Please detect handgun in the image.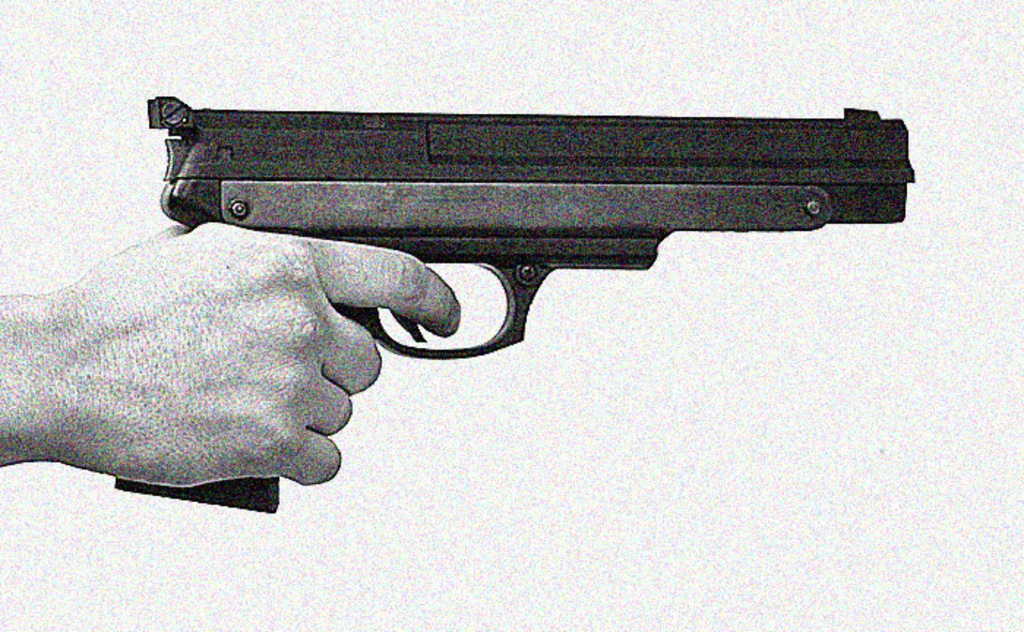
113, 94, 911, 514.
